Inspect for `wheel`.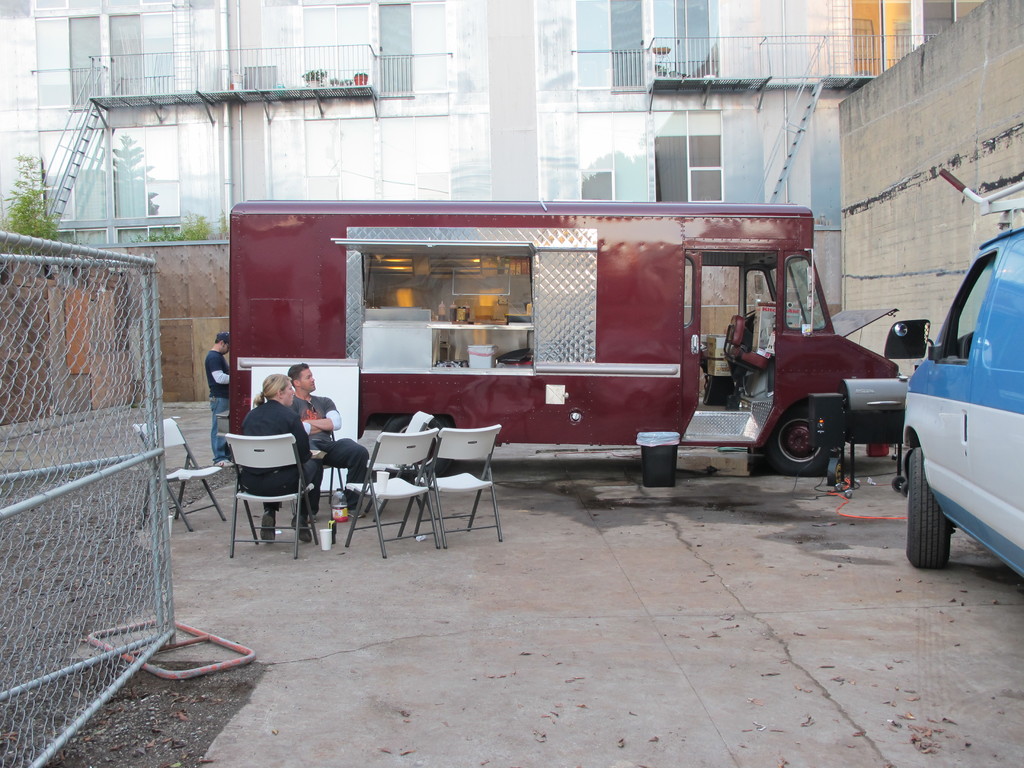
Inspection: {"left": 772, "top": 390, "right": 844, "bottom": 485}.
